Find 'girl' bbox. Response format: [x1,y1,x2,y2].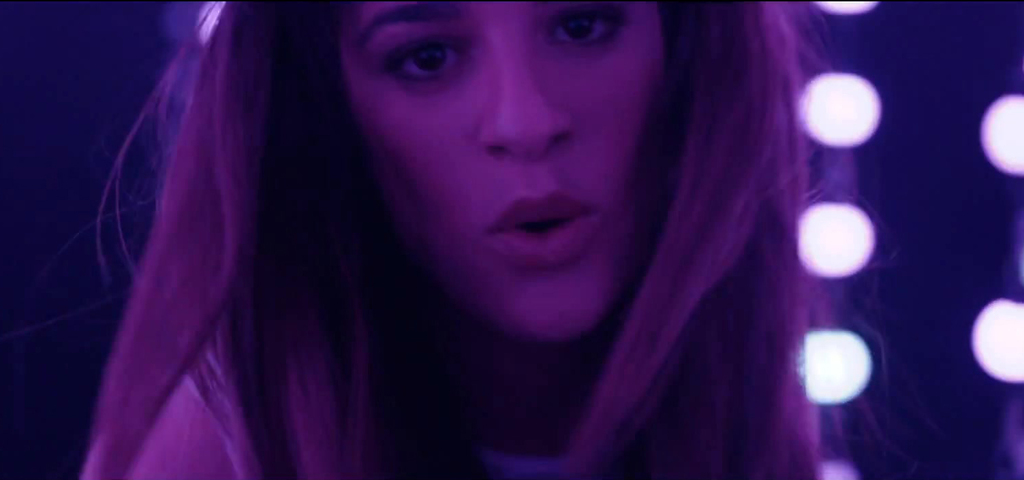
[87,0,889,479].
